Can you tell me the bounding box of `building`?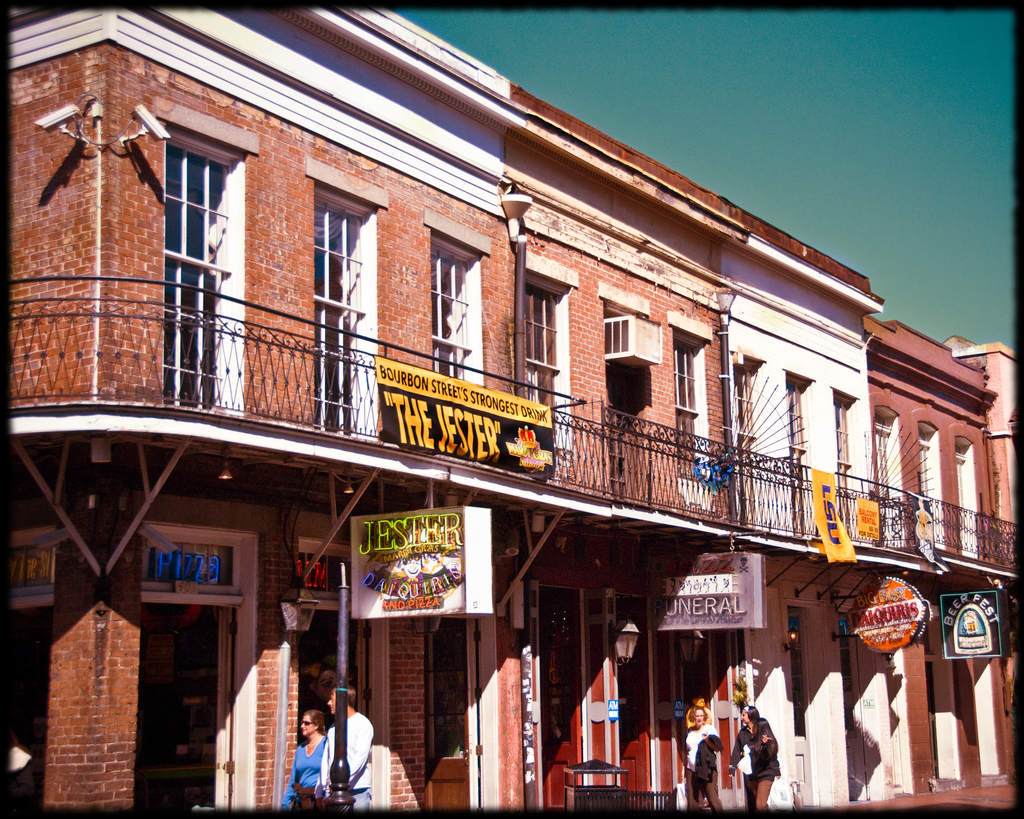
pyautogui.locateOnScreen(7, 7, 1016, 806).
